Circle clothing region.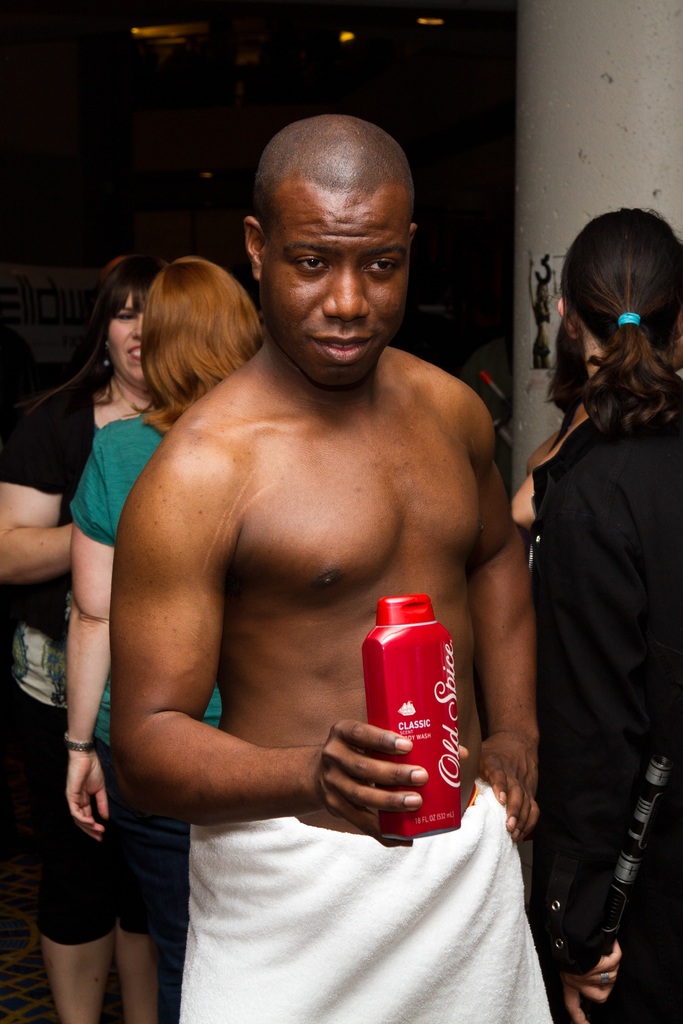
Region: 511 267 675 1005.
